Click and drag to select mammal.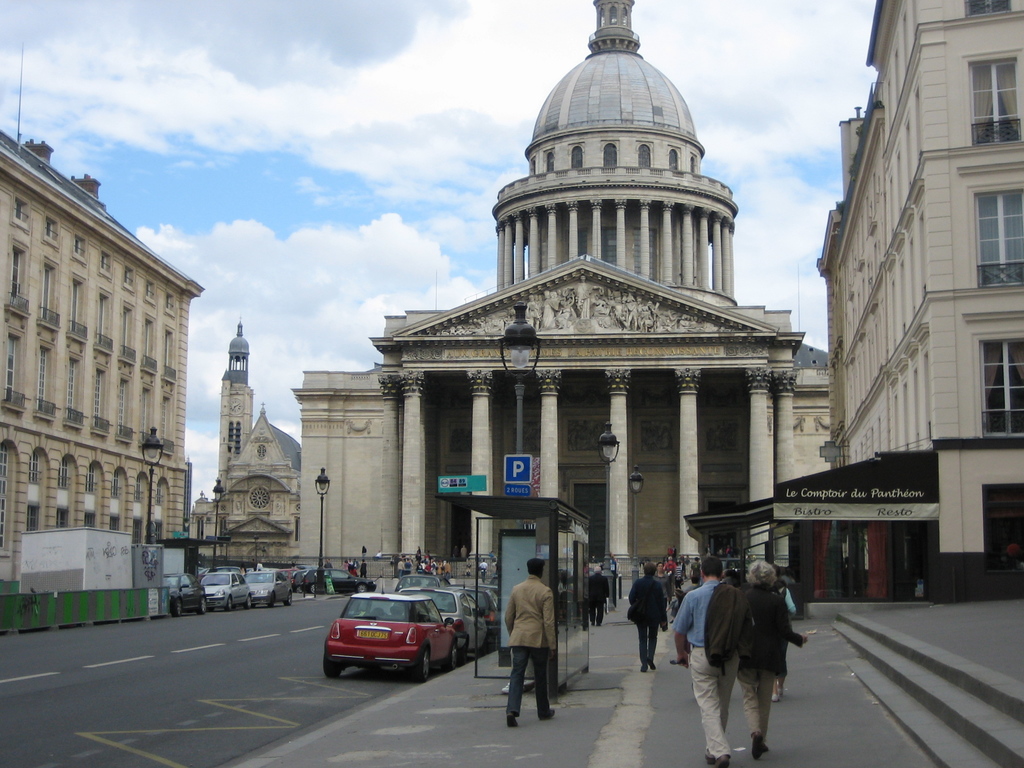
Selection: box(479, 557, 491, 582).
